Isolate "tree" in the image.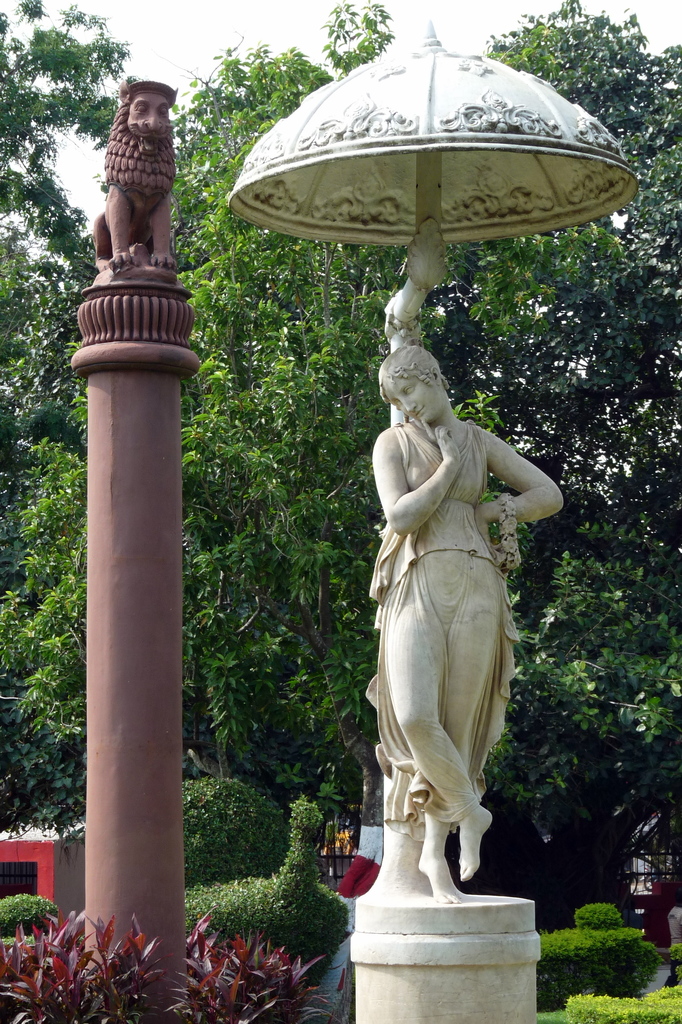
Isolated region: [left=0, top=0, right=184, bottom=514].
